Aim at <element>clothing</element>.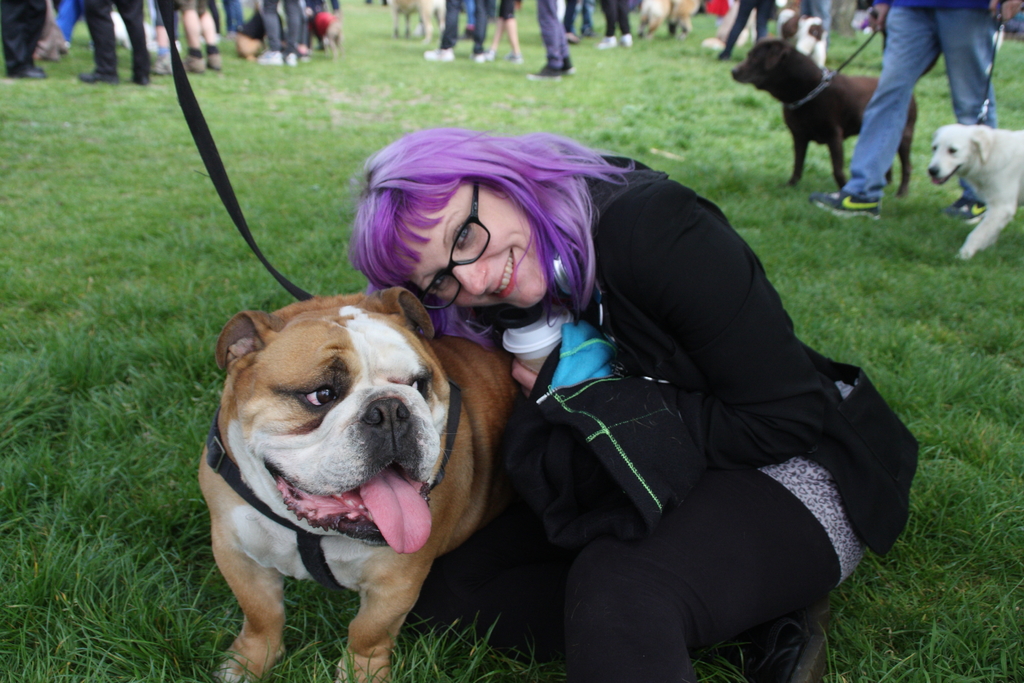
Aimed at (836, 0, 1008, 202).
